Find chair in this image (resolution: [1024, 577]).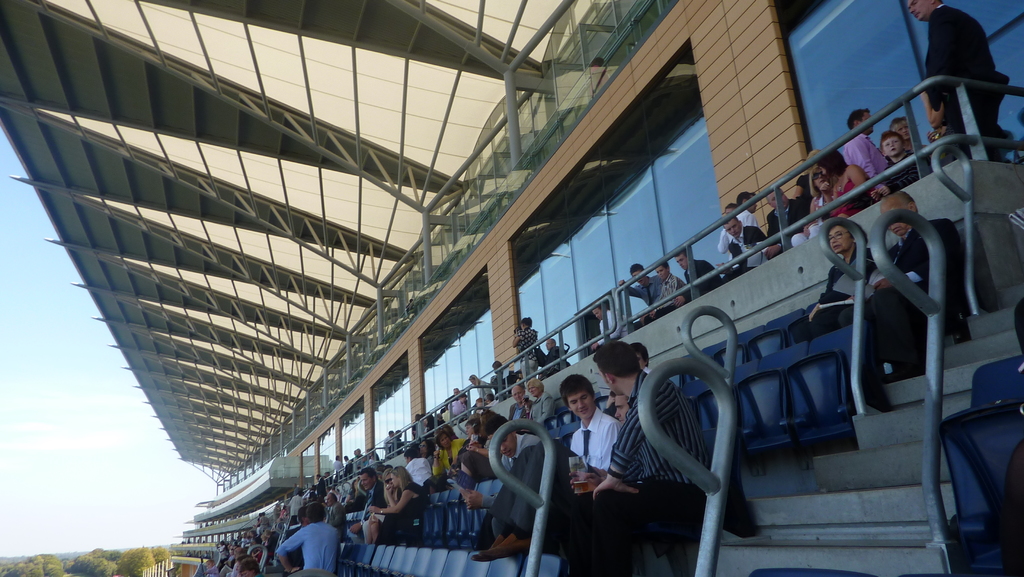
crop(480, 478, 504, 530).
